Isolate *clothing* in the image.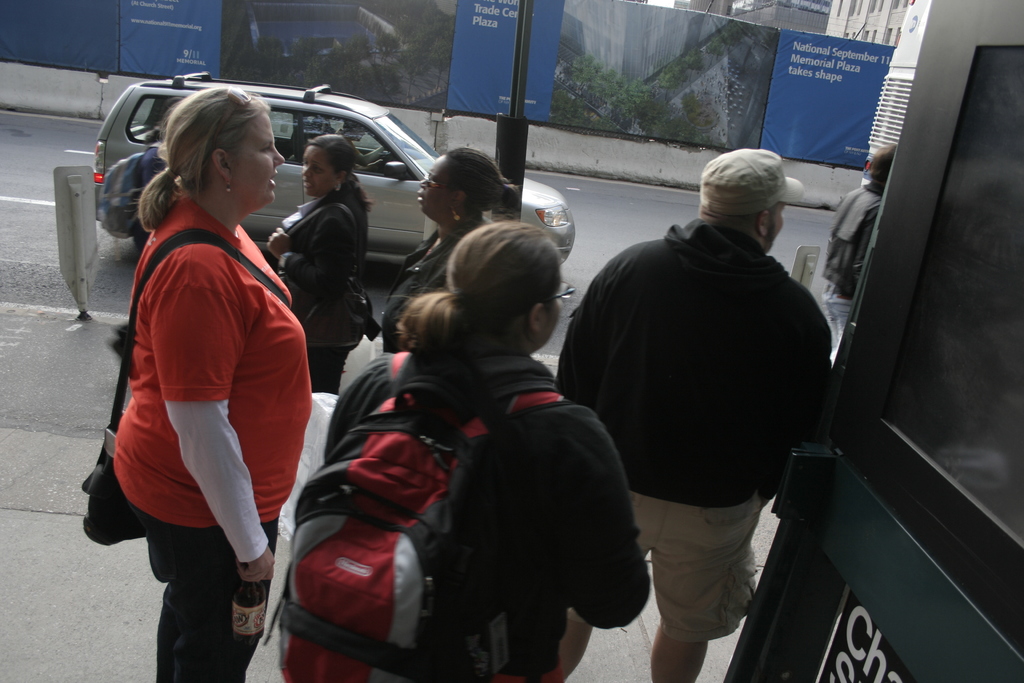
Isolated region: box=[105, 172, 294, 607].
